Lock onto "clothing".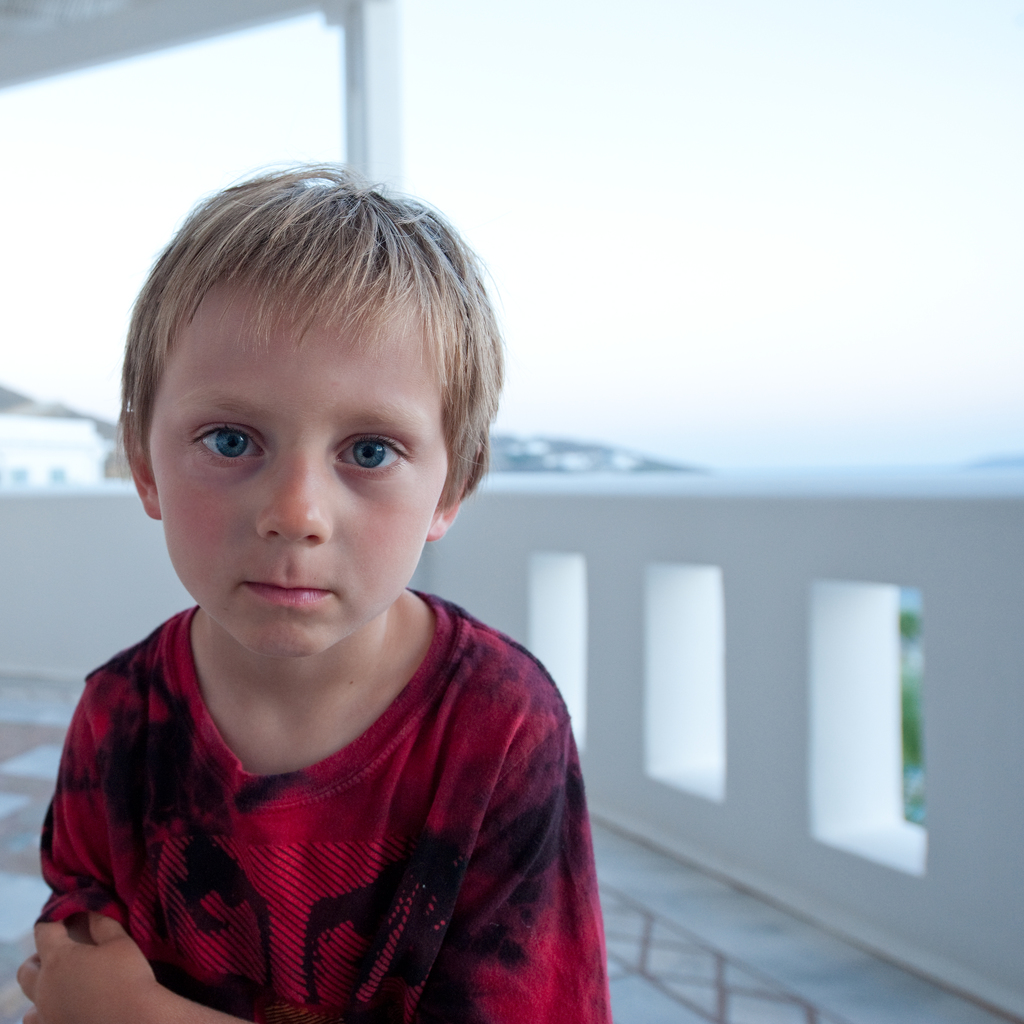
Locked: (21, 554, 623, 1009).
